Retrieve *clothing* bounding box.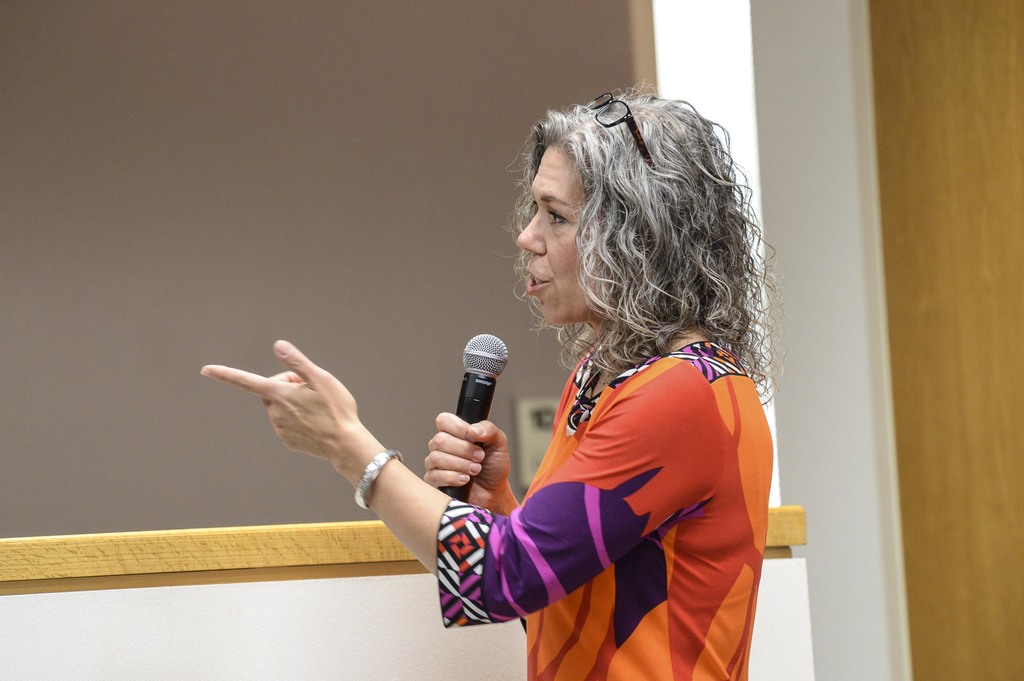
Bounding box: left=476, top=284, right=778, bottom=645.
